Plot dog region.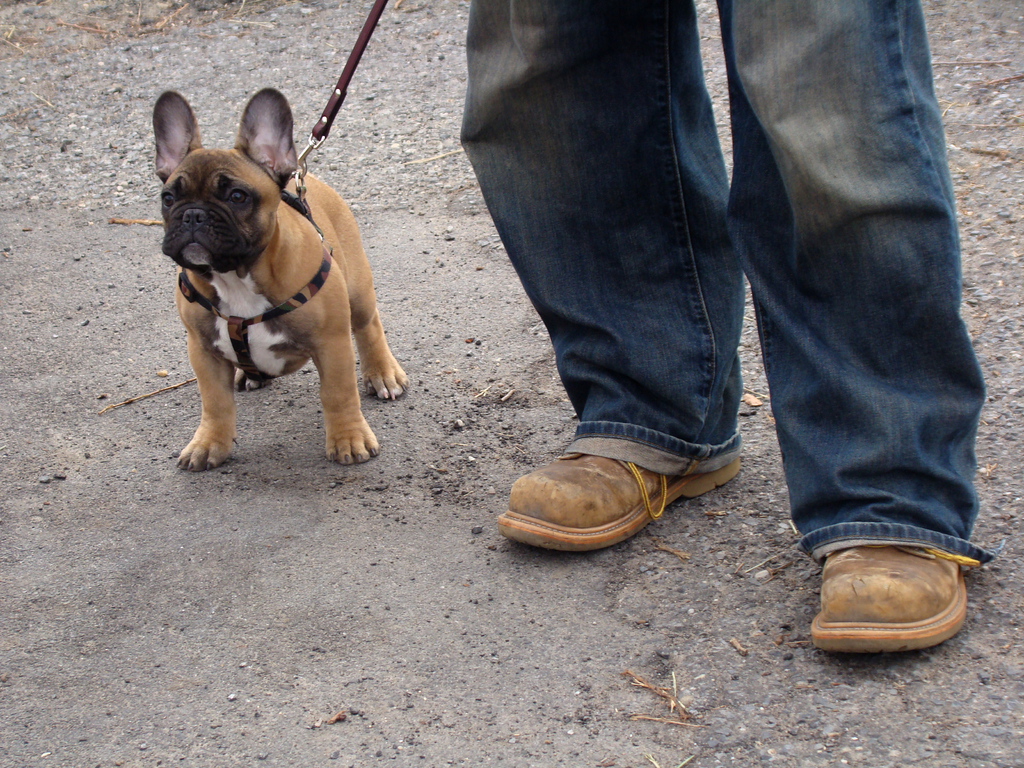
Plotted at bbox(143, 88, 416, 477).
